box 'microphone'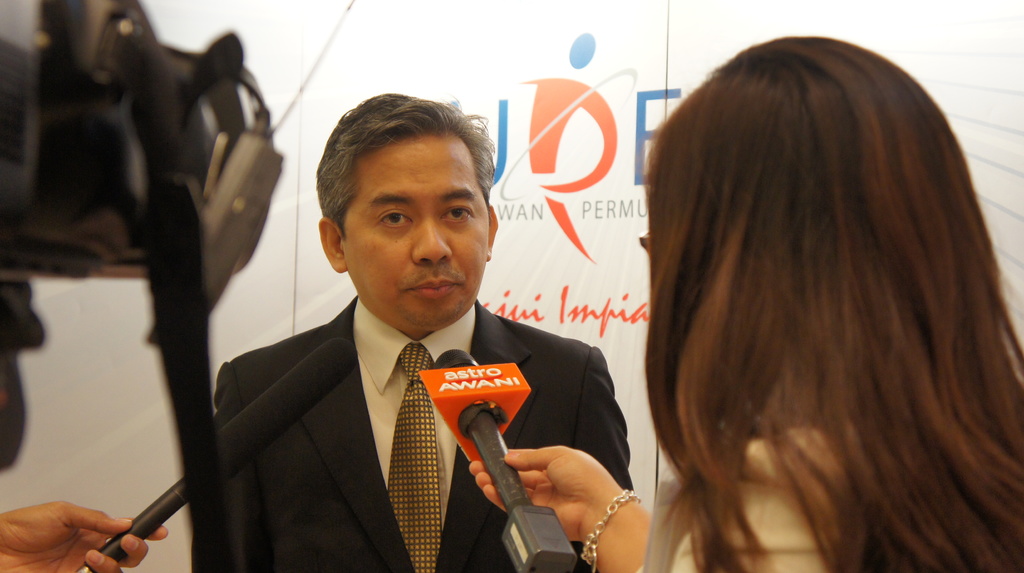
{"left": 419, "top": 346, "right": 578, "bottom": 572}
